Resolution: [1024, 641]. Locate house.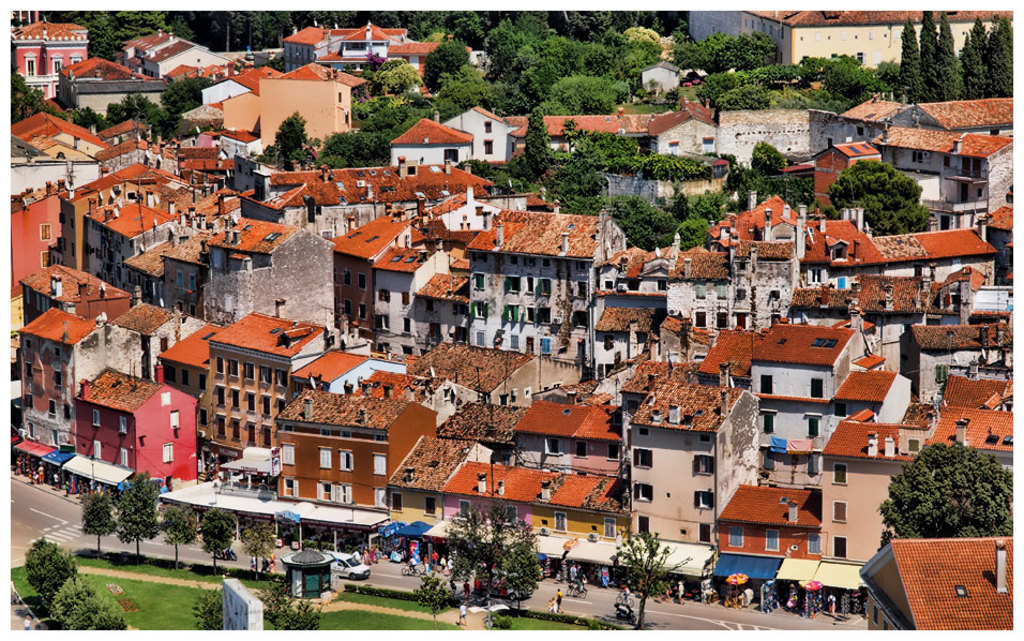
bbox=(160, 487, 375, 564).
